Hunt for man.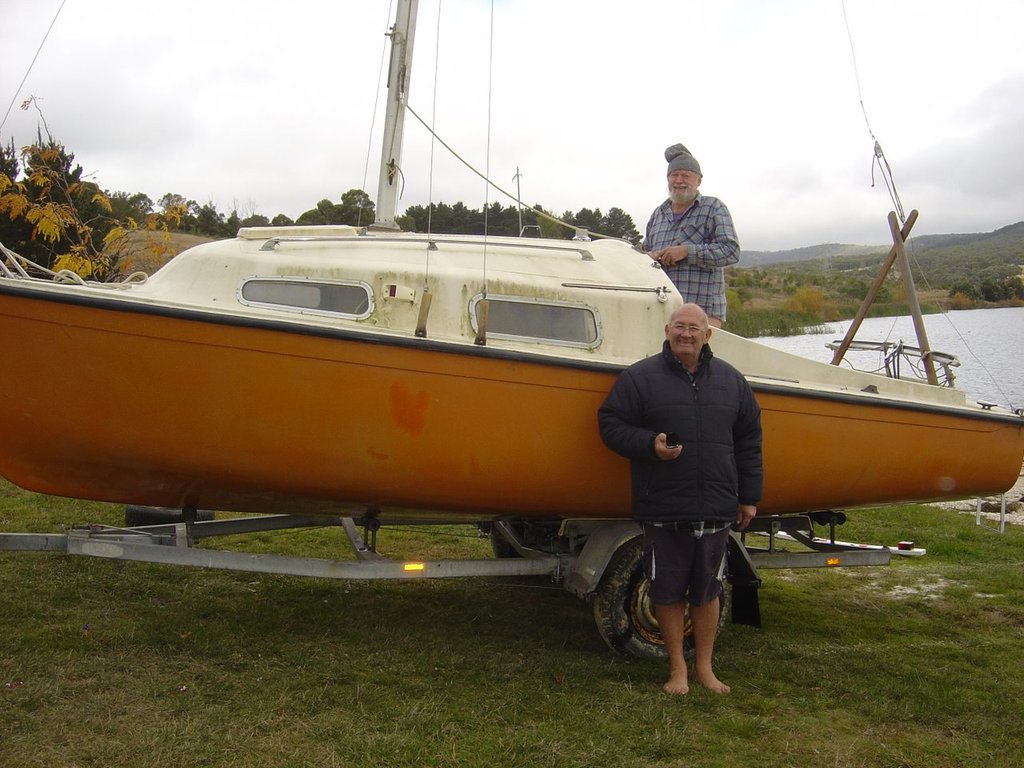
Hunted down at [x1=643, y1=150, x2=750, y2=309].
